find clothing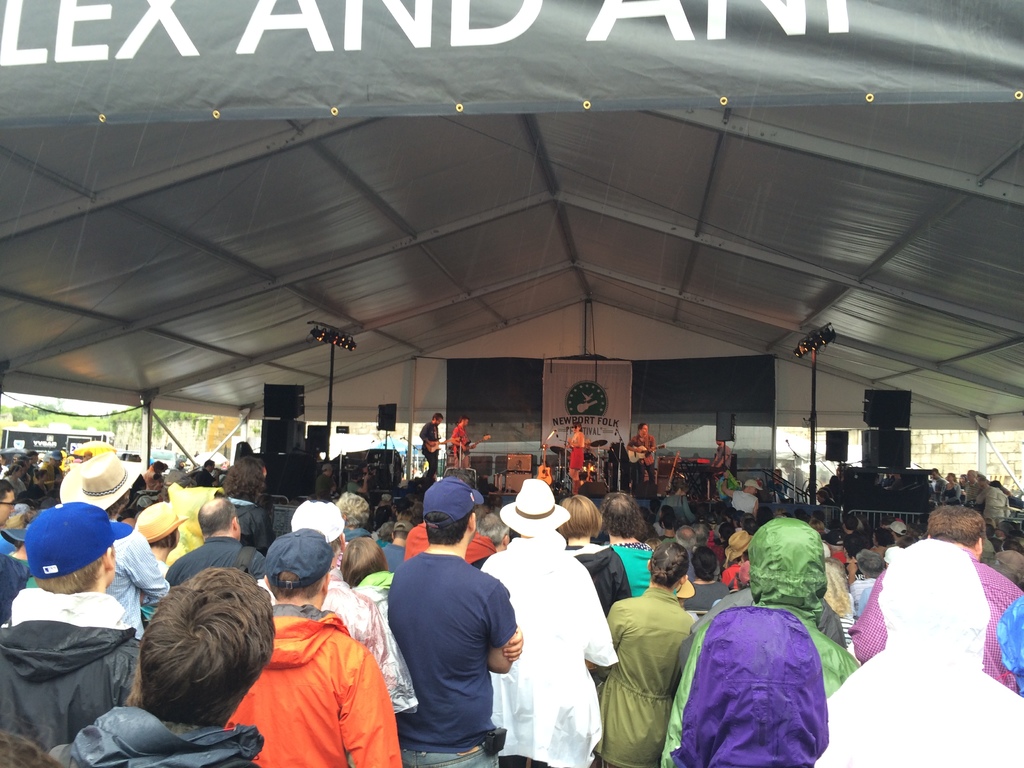
0,597,148,749
